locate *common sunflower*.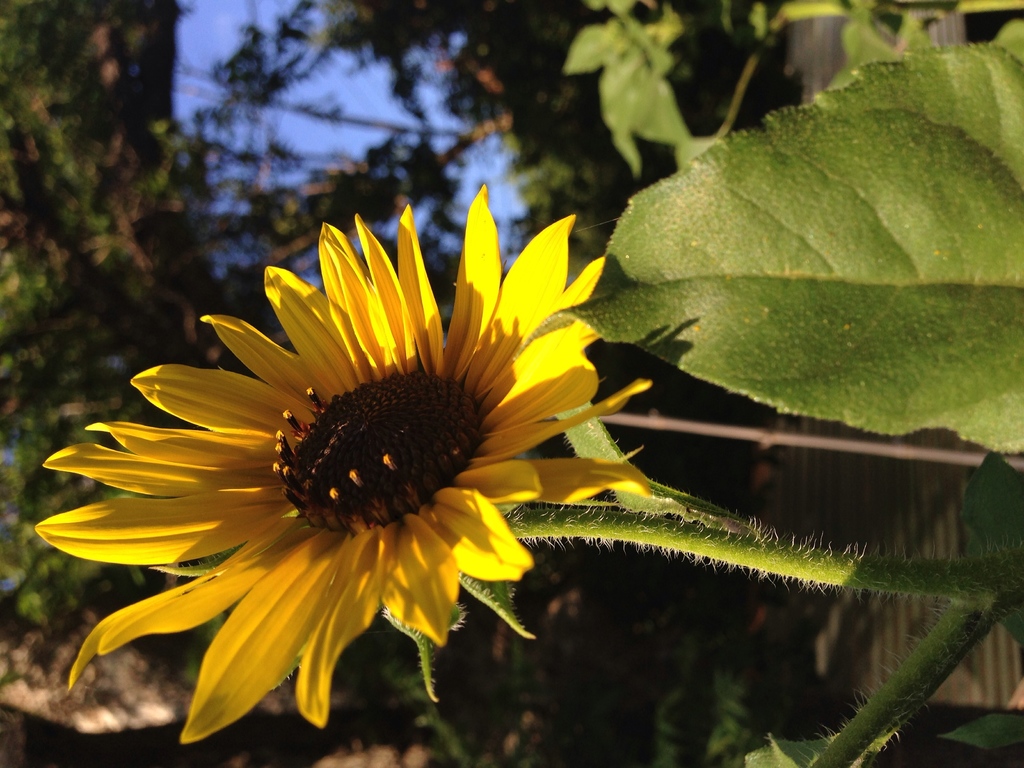
Bounding box: 26:200:680:760.
